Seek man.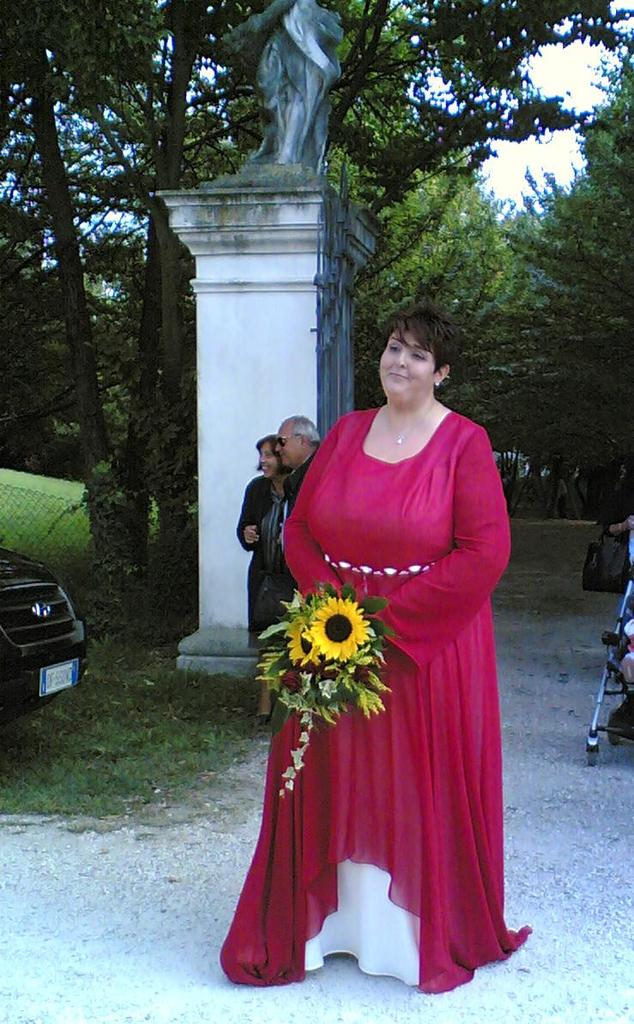
258, 408, 322, 677.
